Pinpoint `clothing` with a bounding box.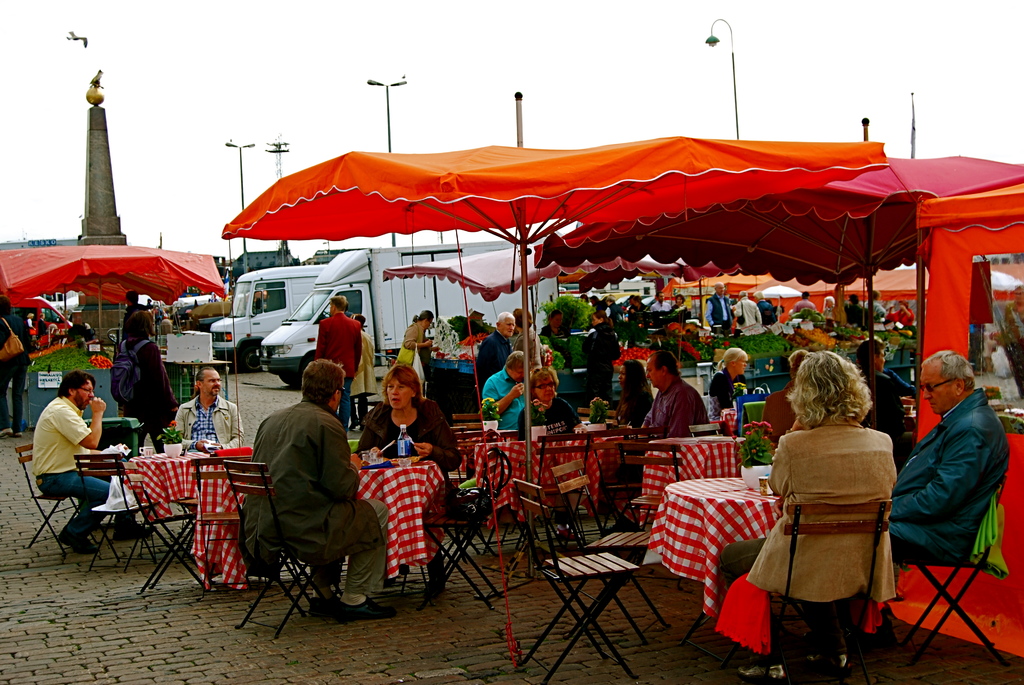
(x1=477, y1=335, x2=509, y2=381).
